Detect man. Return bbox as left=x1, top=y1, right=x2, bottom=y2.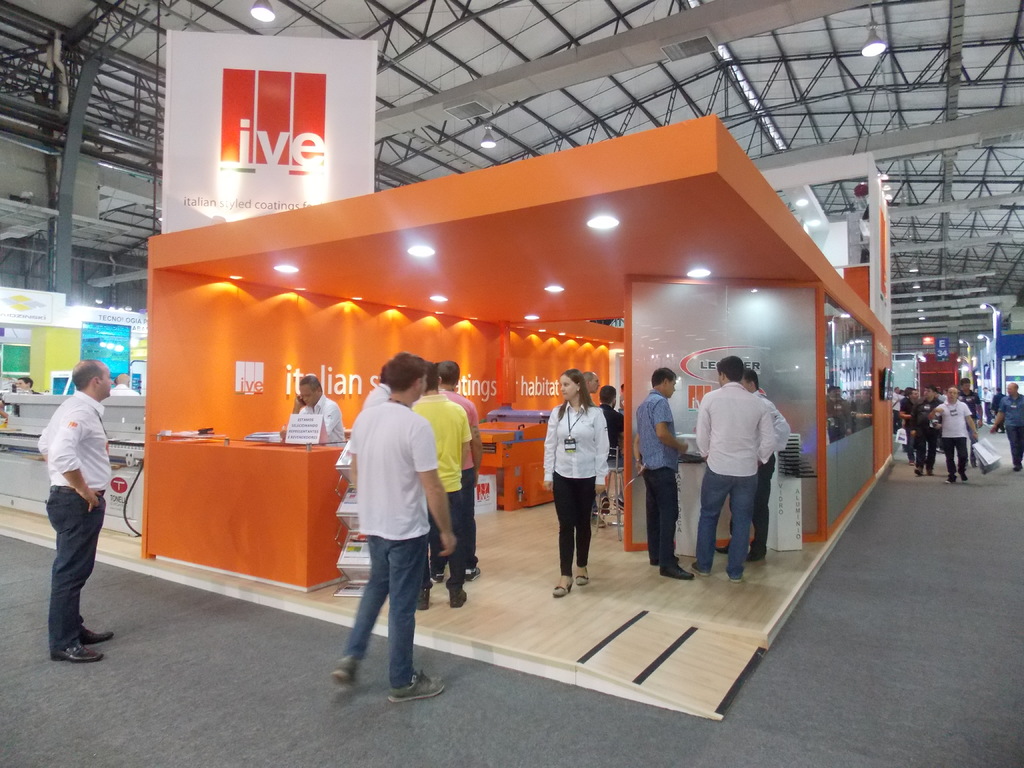
left=583, top=373, right=603, bottom=397.
